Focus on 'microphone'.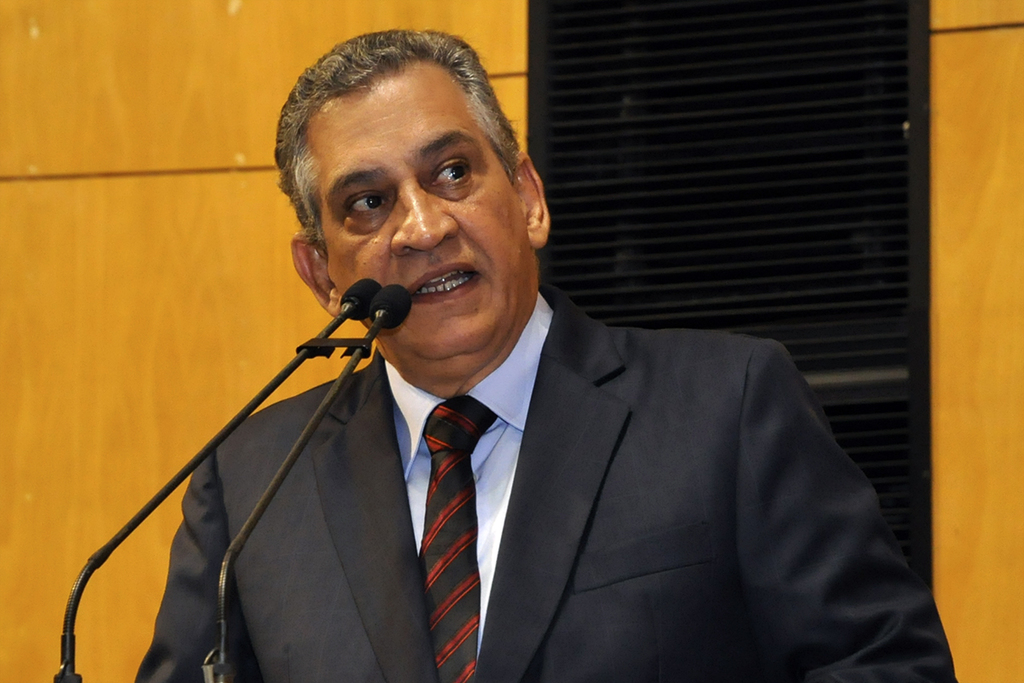
Focused at box=[338, 277, 381, 325].
